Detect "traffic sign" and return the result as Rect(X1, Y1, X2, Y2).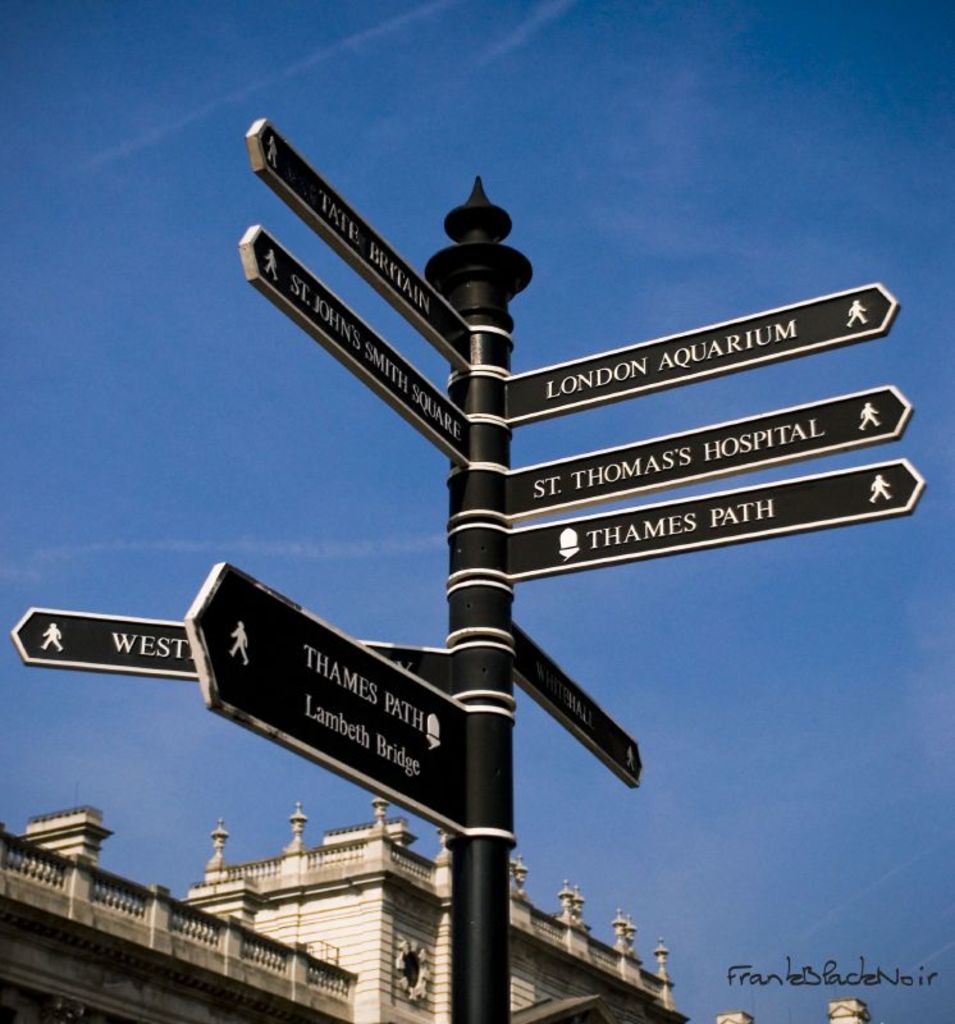
Rect(184, 562, 458, 836).
